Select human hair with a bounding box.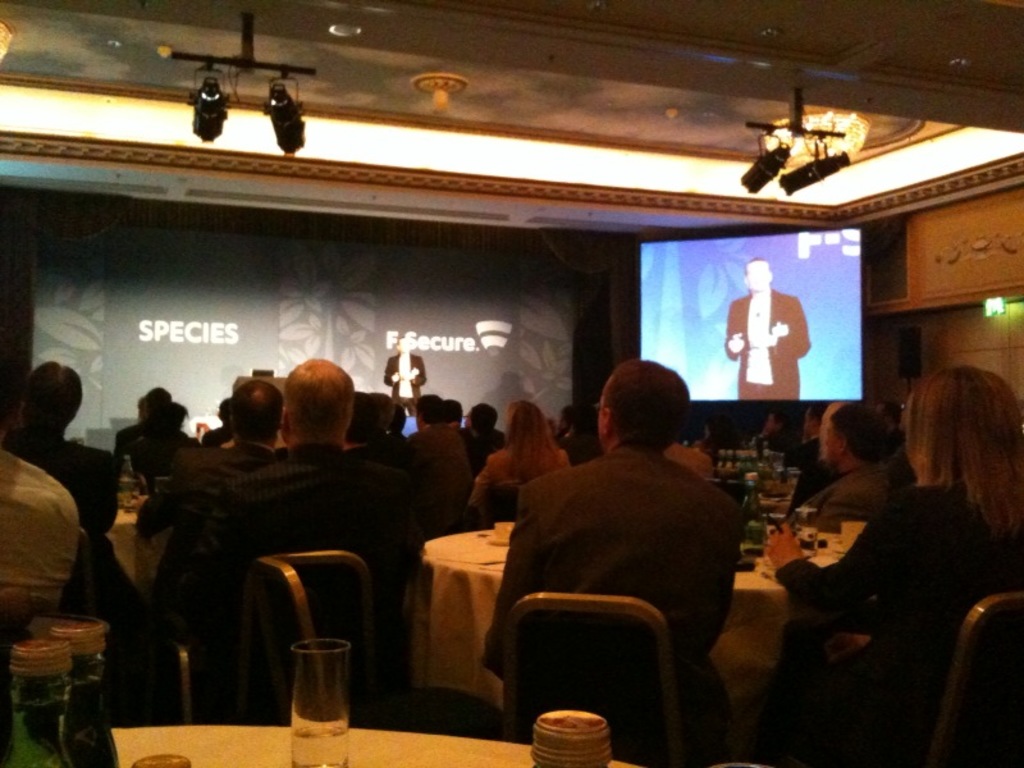
detection(806, 399, 831, 433).
